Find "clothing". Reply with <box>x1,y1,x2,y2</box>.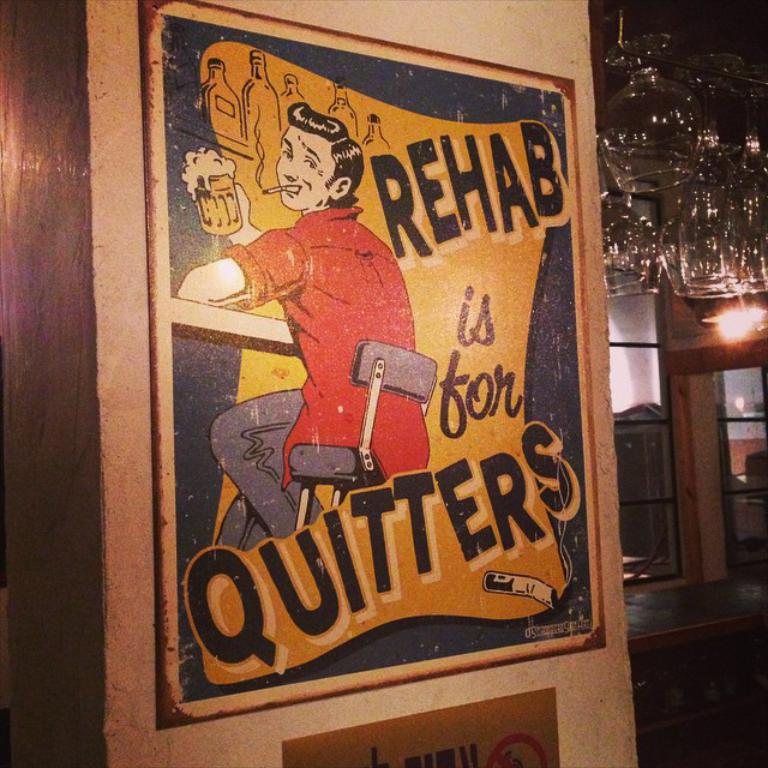
<box>215,199,420,550</box>.
